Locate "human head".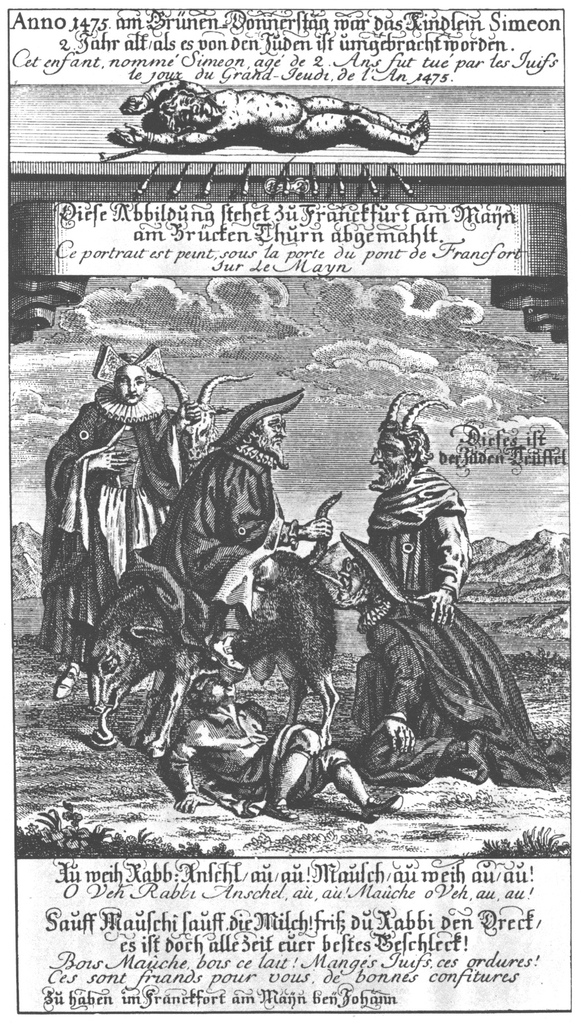
Bounding box: bbox=(373, 399, 438, 489).
